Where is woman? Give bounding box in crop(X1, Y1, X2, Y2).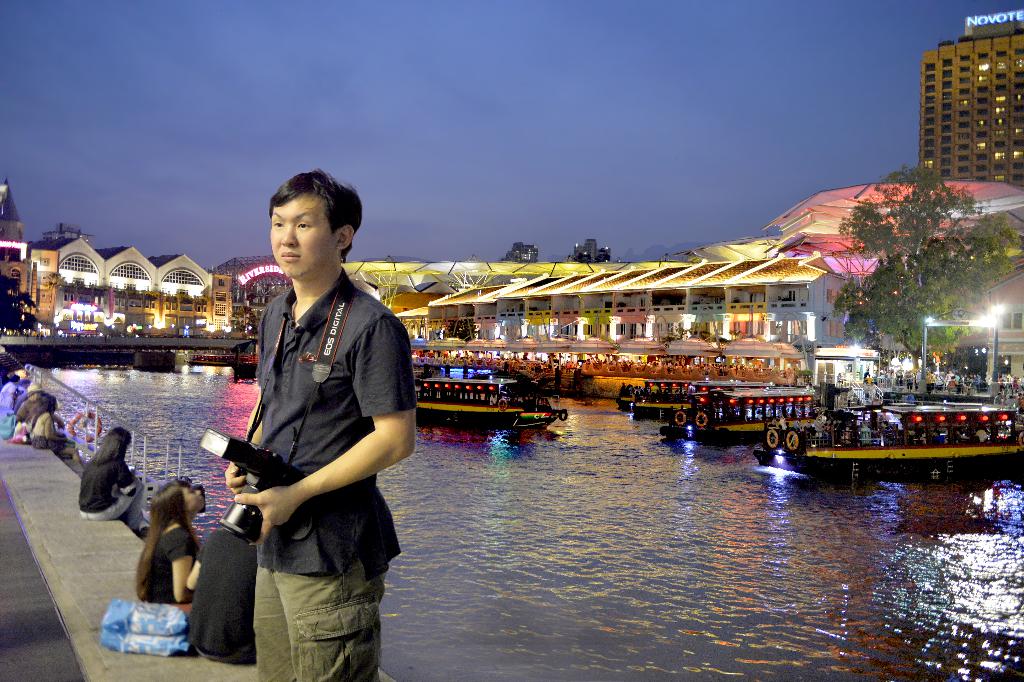
crop(79, 425, 152, 541).
